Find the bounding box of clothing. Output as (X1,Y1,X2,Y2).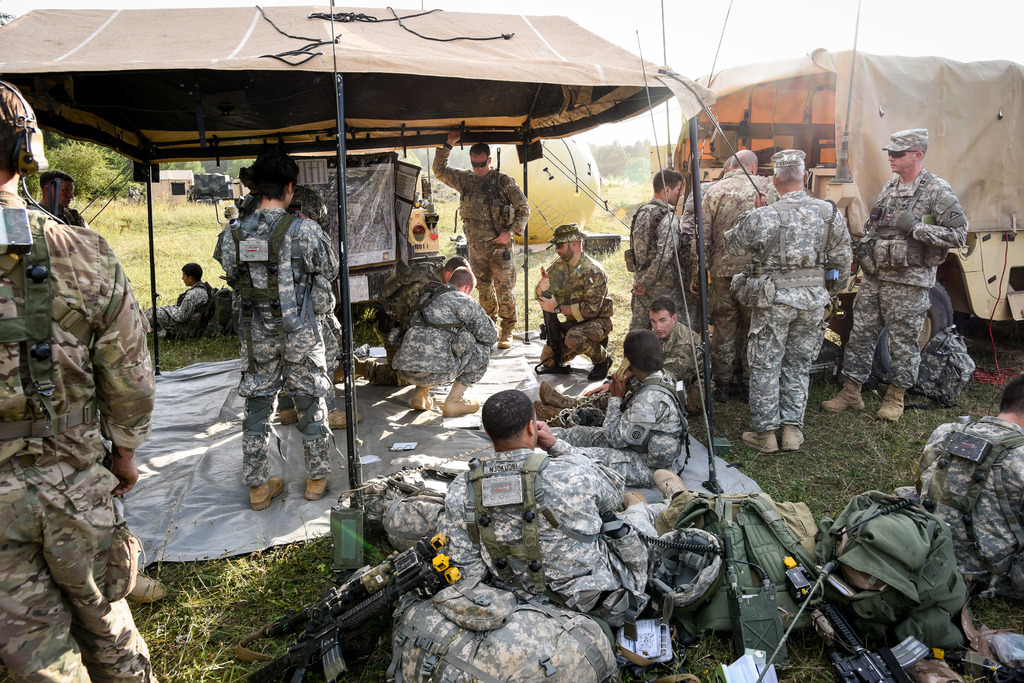
(556,370,684,489).
